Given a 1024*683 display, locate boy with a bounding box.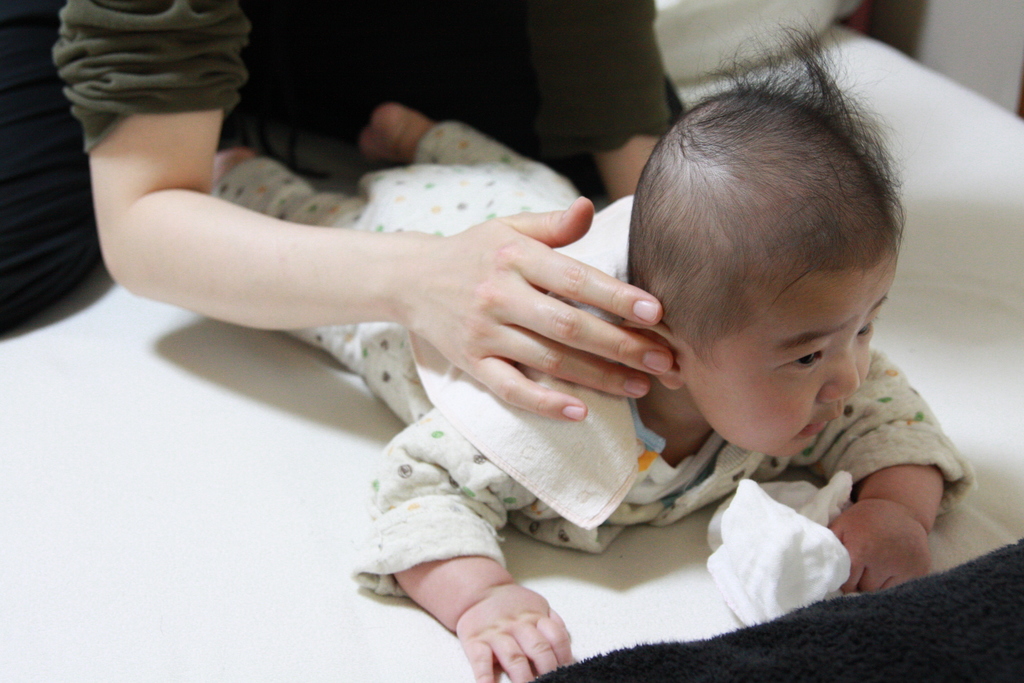
Located: locate(157, 61, 918, 646).
